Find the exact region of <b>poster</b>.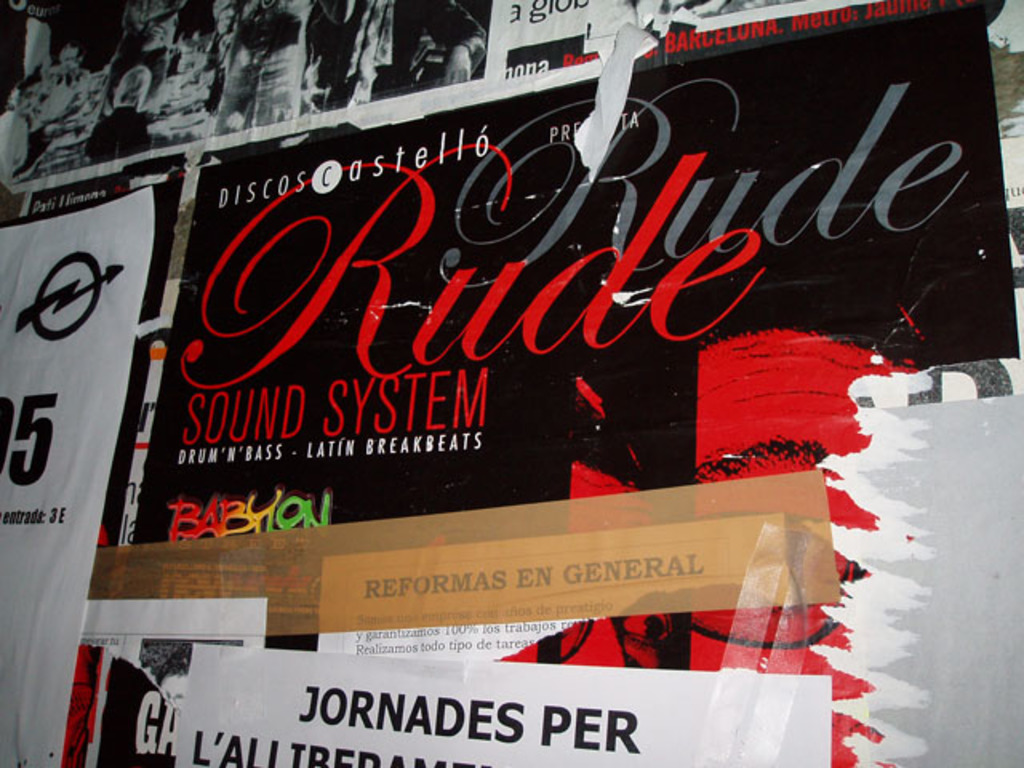
Exact region: left=0, top=0, right=1022, bottom=766.
